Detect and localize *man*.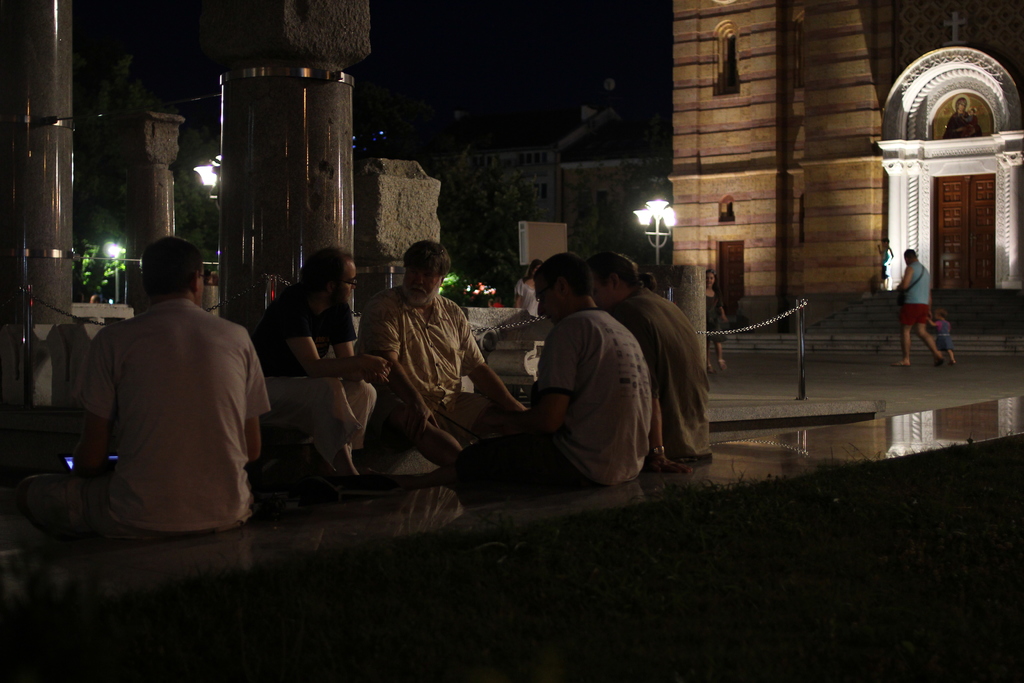
Localized at BBox(883, 249, 942, 367).
